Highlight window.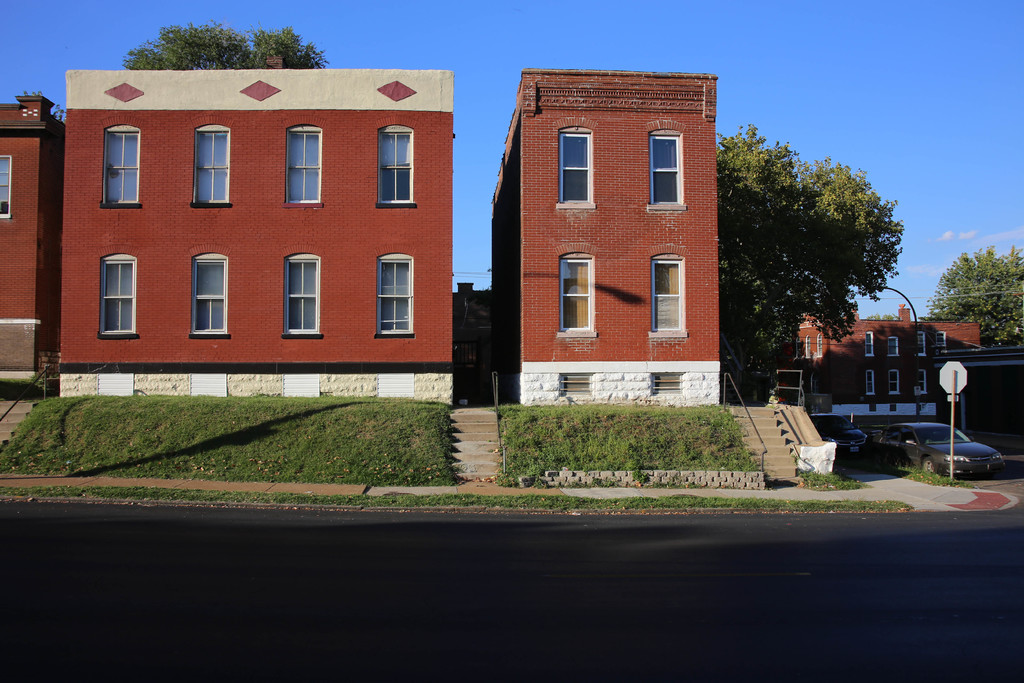
Highlighted region: locate(381, 264, 412, 331).
